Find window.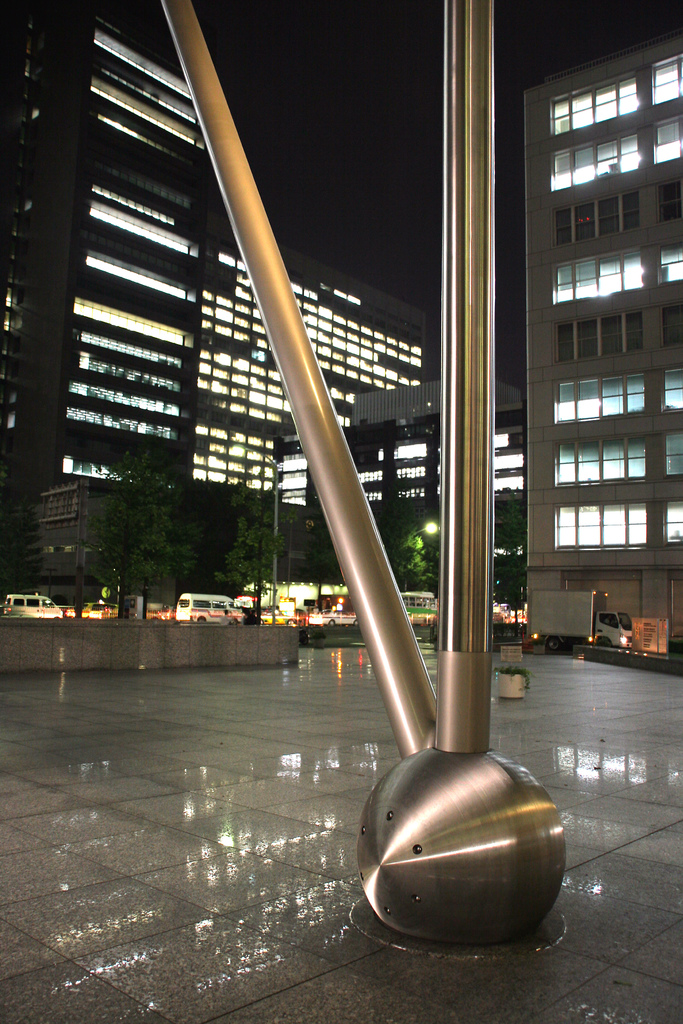
(654,246,680,289).
